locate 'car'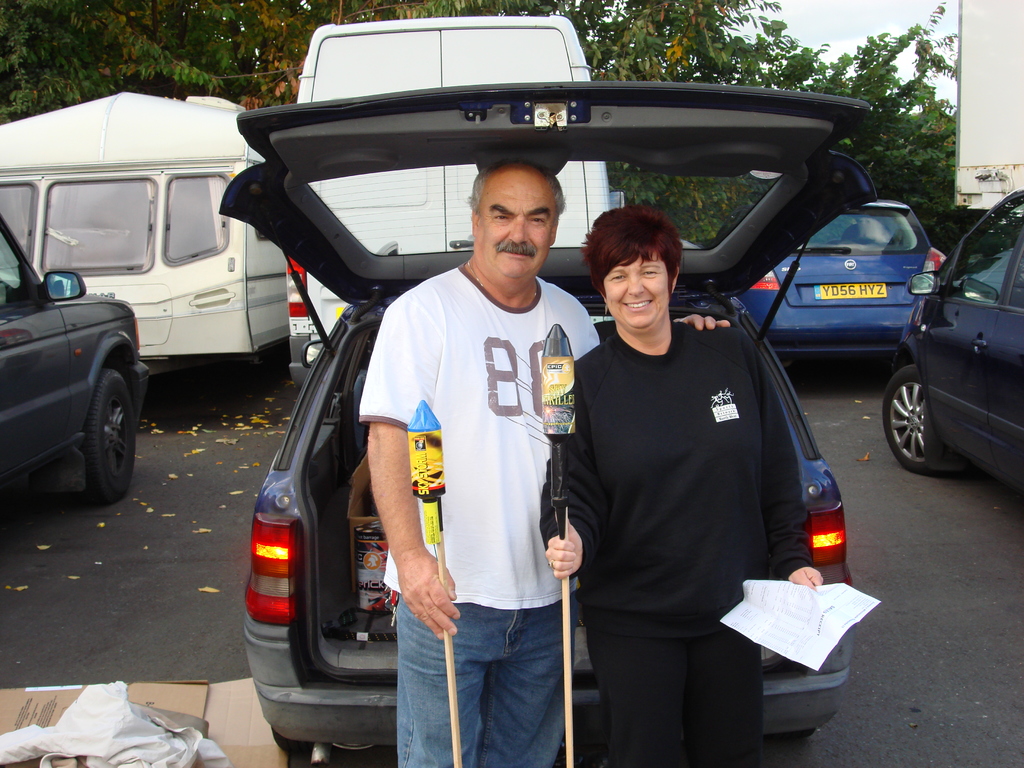
890,184,1023,478
